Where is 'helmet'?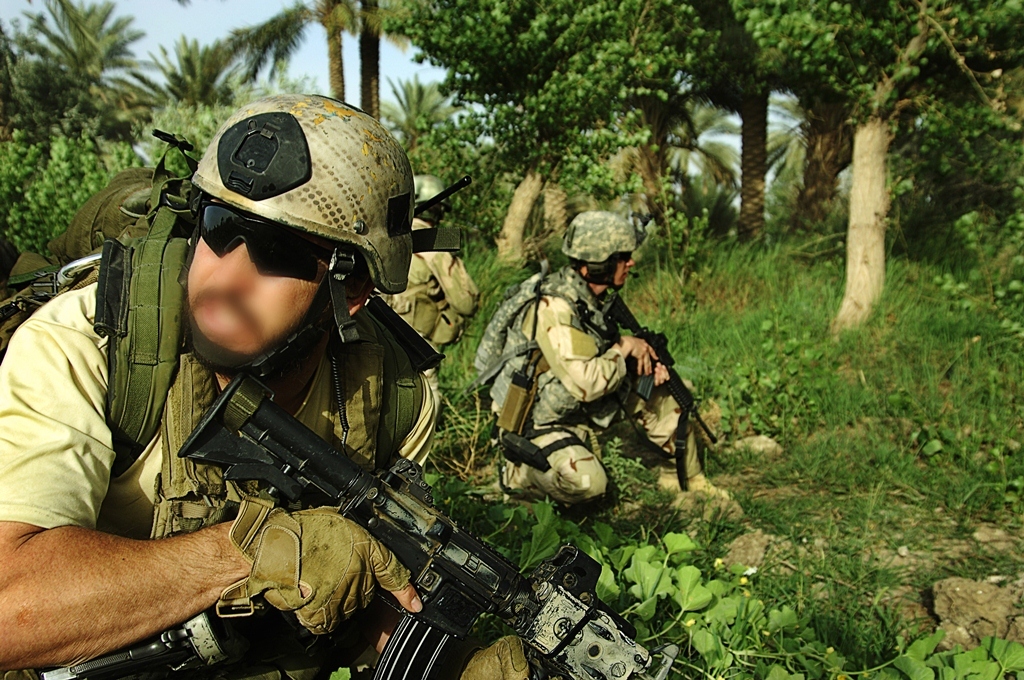
select_region(557, 208, 638, 292).
